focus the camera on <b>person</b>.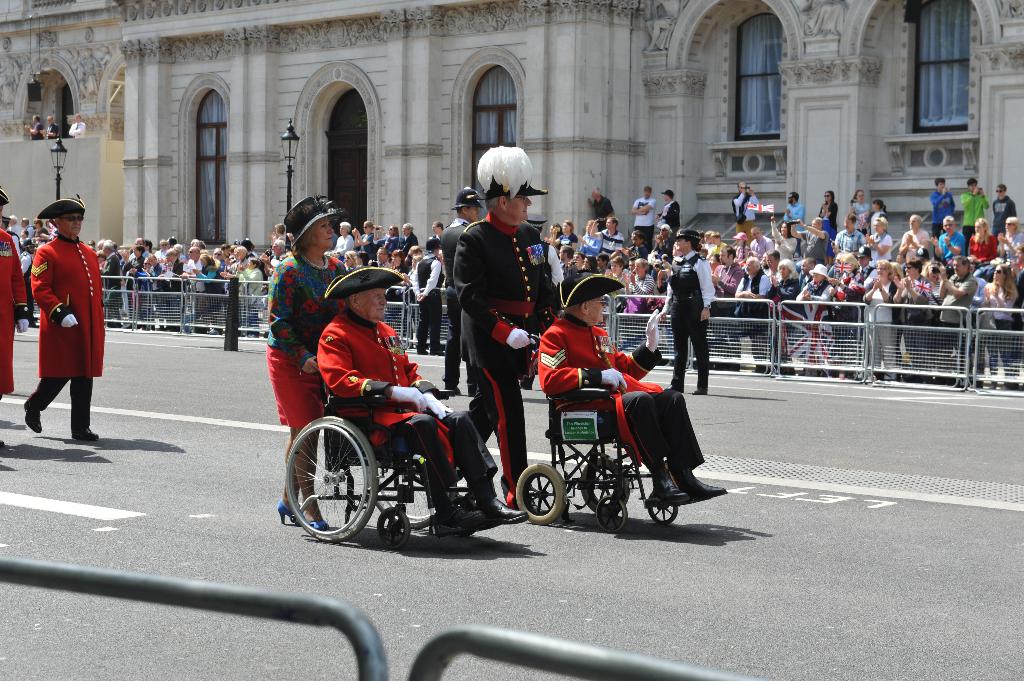
Focus region: <bbox>924, 265, 956, 324</bbox>.
